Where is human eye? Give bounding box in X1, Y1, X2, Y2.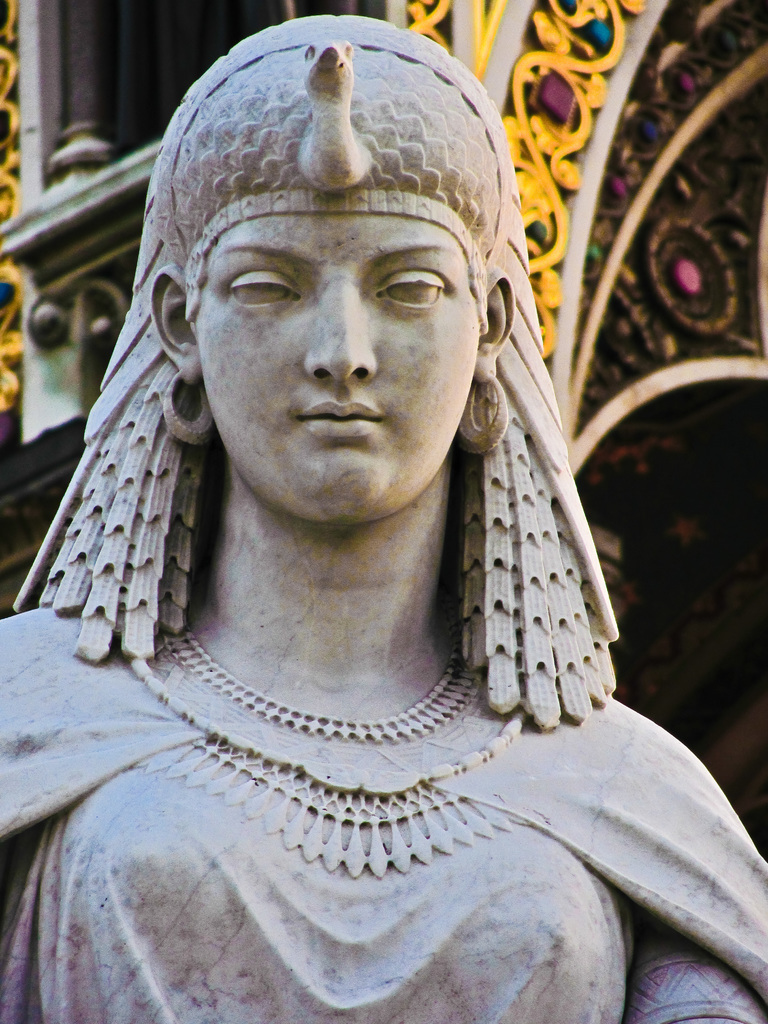
362, 237, 462, 314.
